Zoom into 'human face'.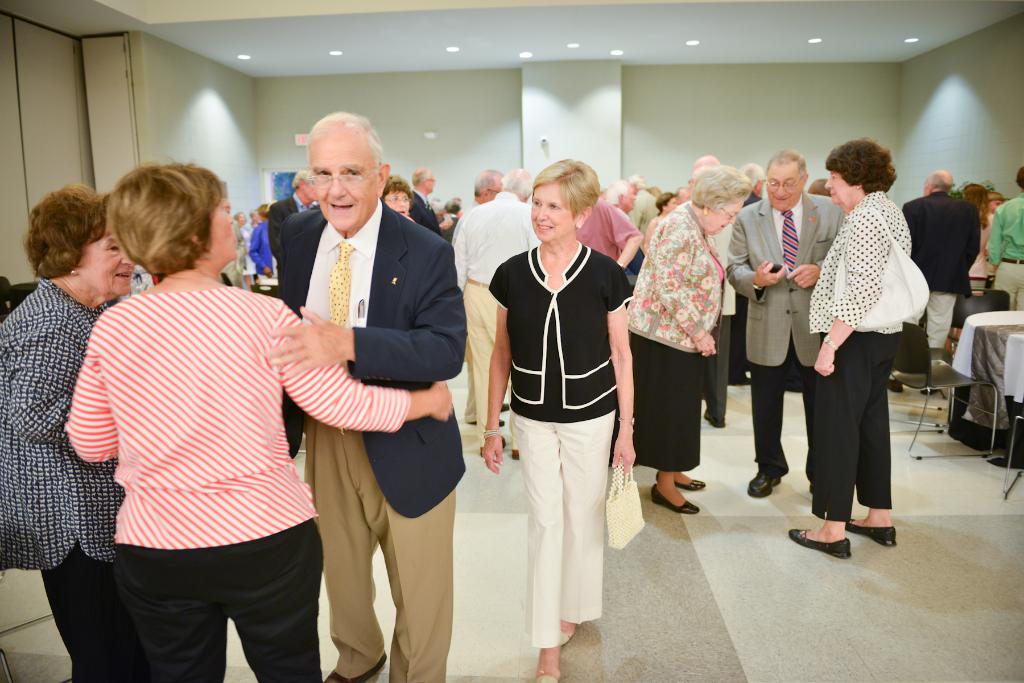
Zoom target: left=384, top=194, right=409, bottom=215.
